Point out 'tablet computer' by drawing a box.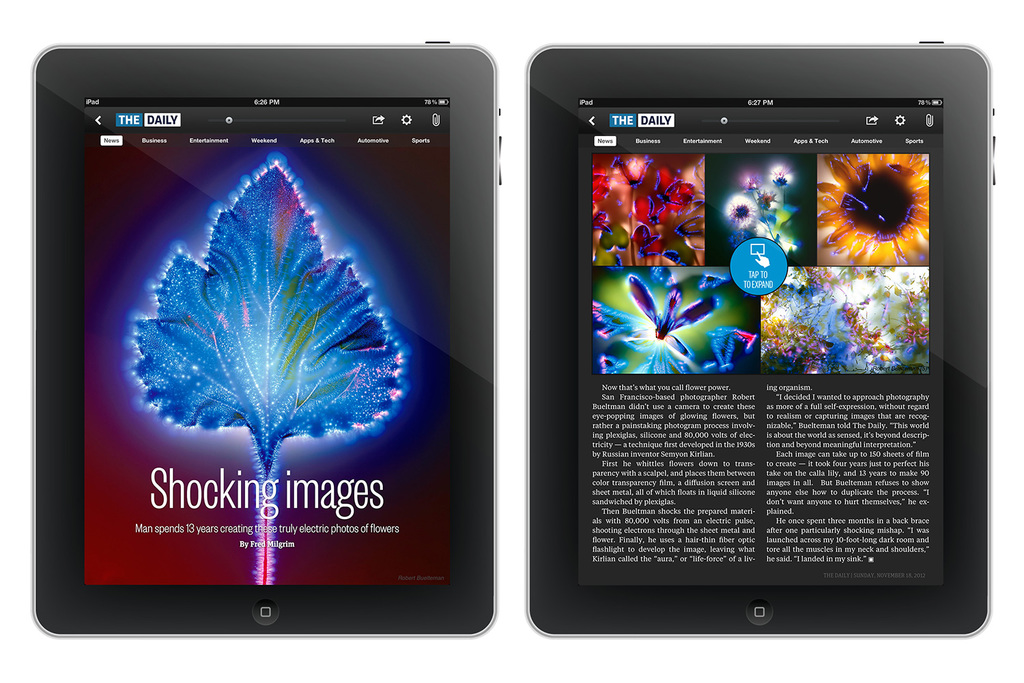
pyautogui.locateOnScreen(524, 36, 997, 639).
